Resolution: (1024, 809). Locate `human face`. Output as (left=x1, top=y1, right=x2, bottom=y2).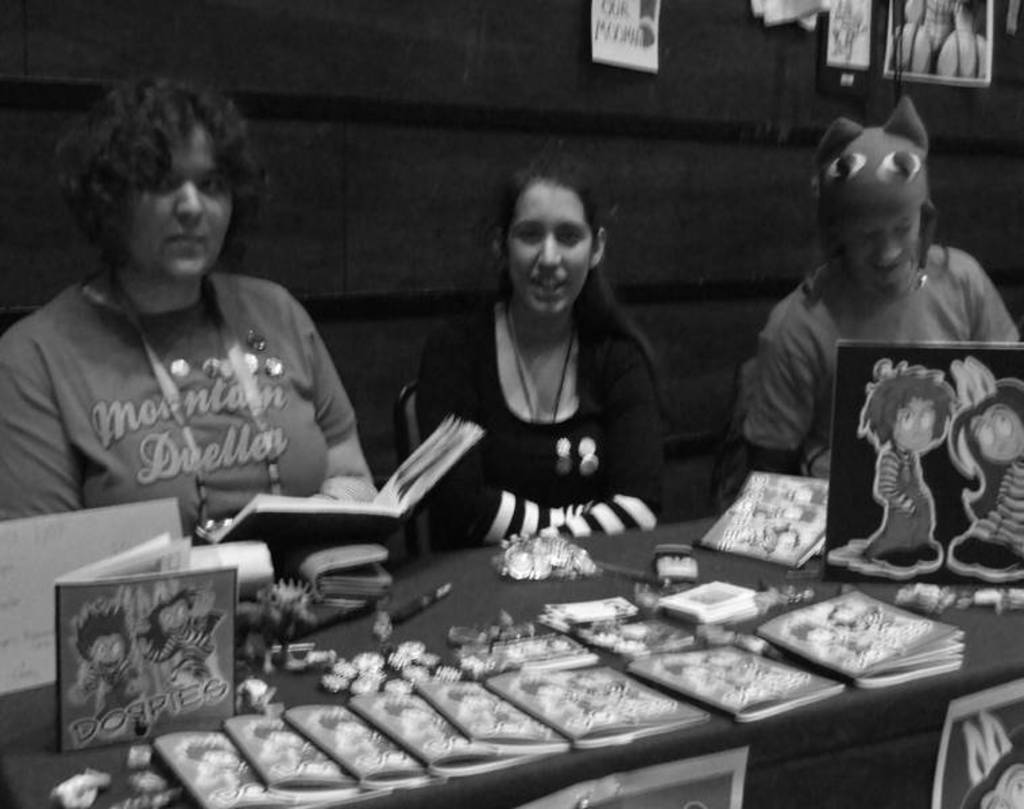
(left=506, top=169, right=595, bottom=316).
